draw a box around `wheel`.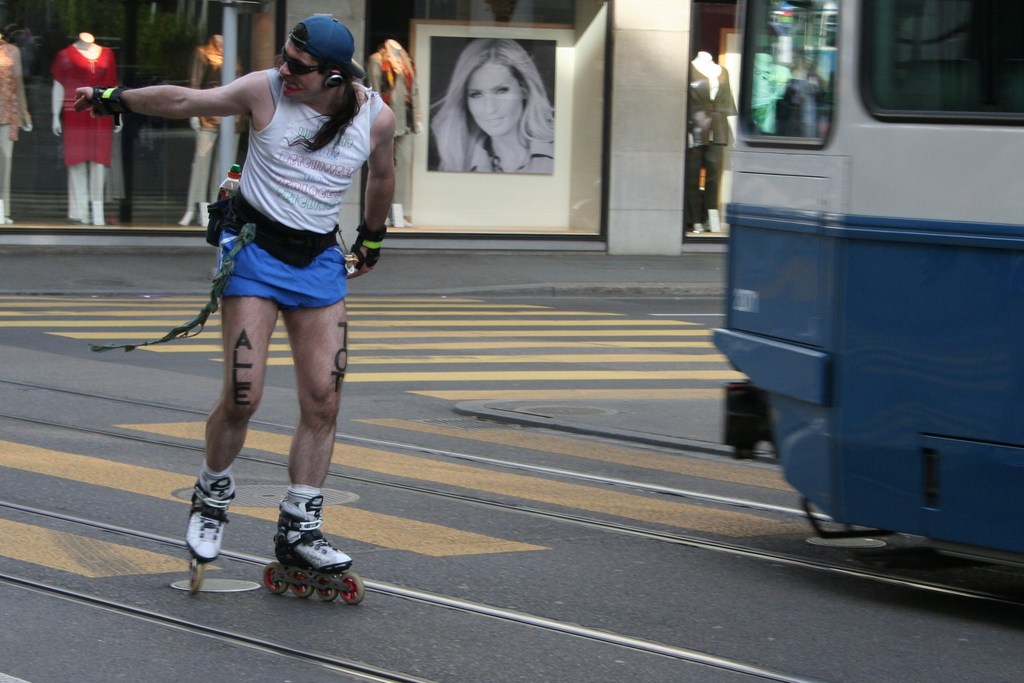
(x1=340, y1=573, x2=365, y2=605).
